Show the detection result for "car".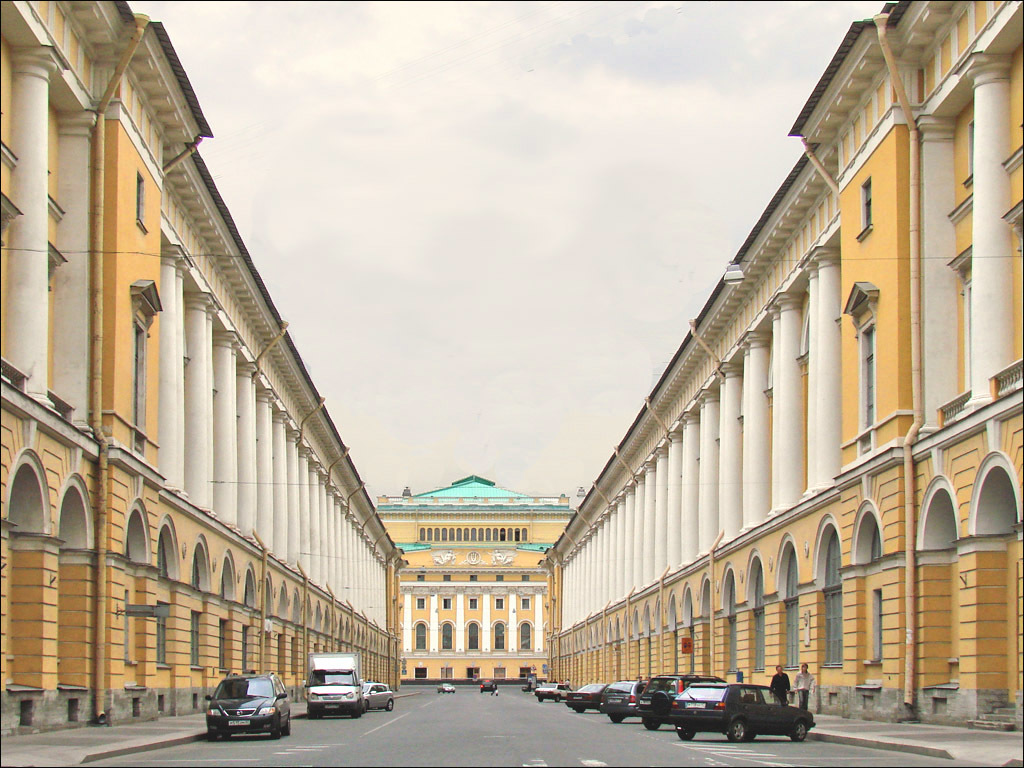
440,686,456,692.
